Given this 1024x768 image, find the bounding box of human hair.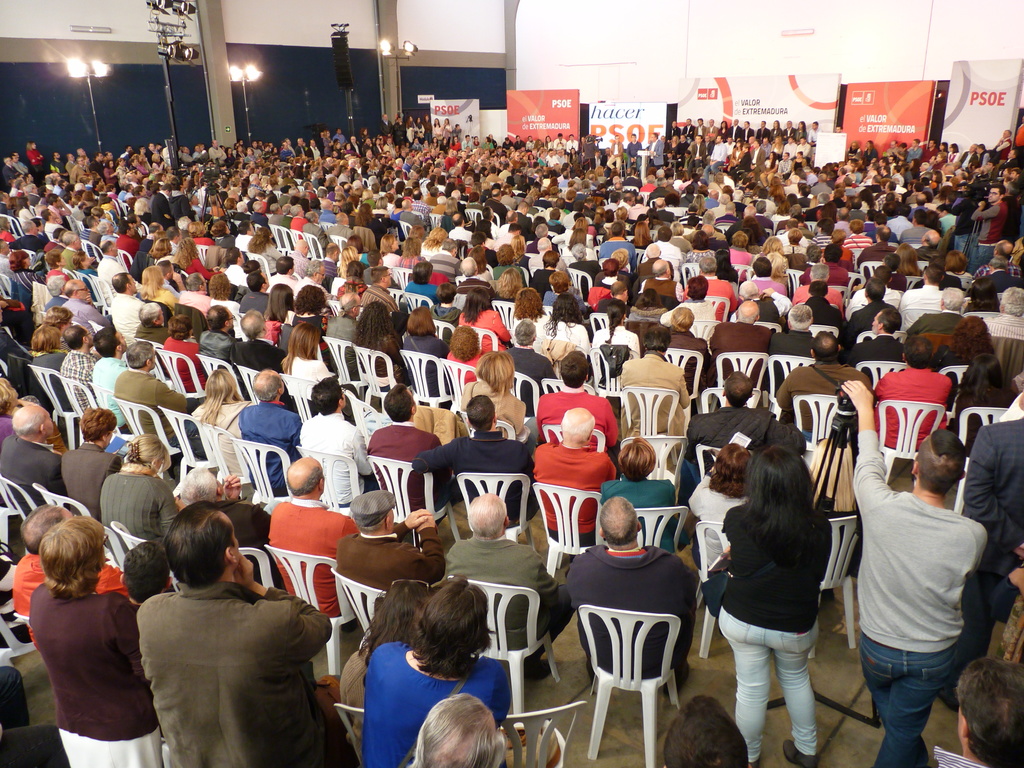
locate(42, 305, 72, 328).
